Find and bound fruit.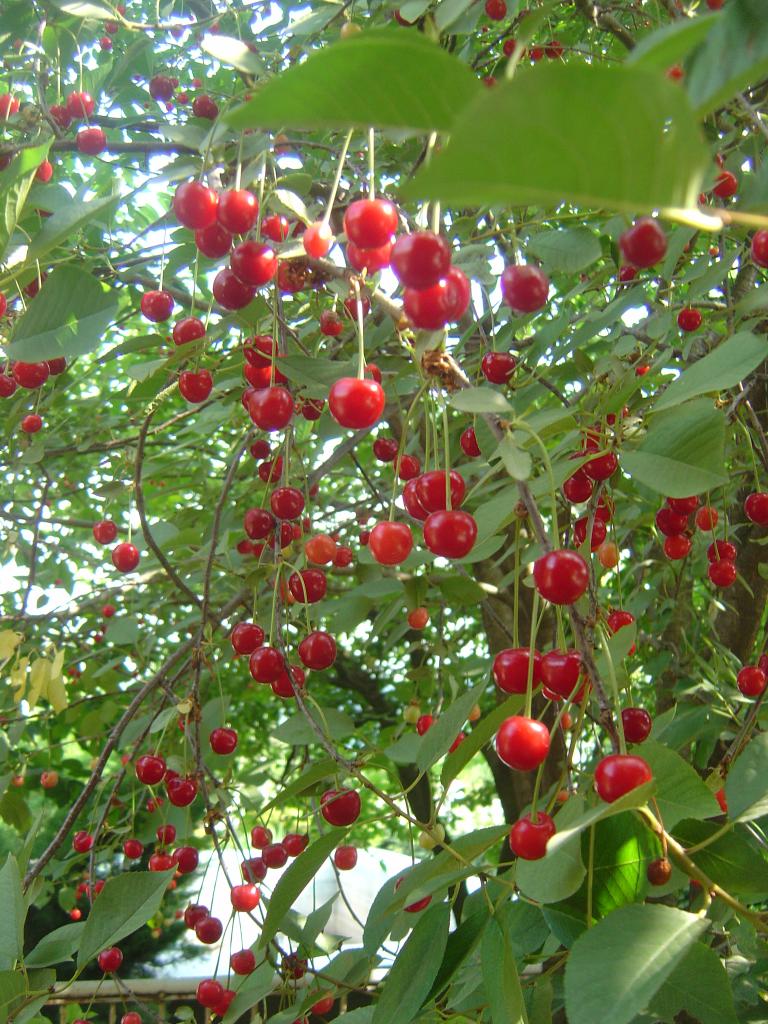
Bound: <bbox>669, 491, 702, 515</bbox>.
